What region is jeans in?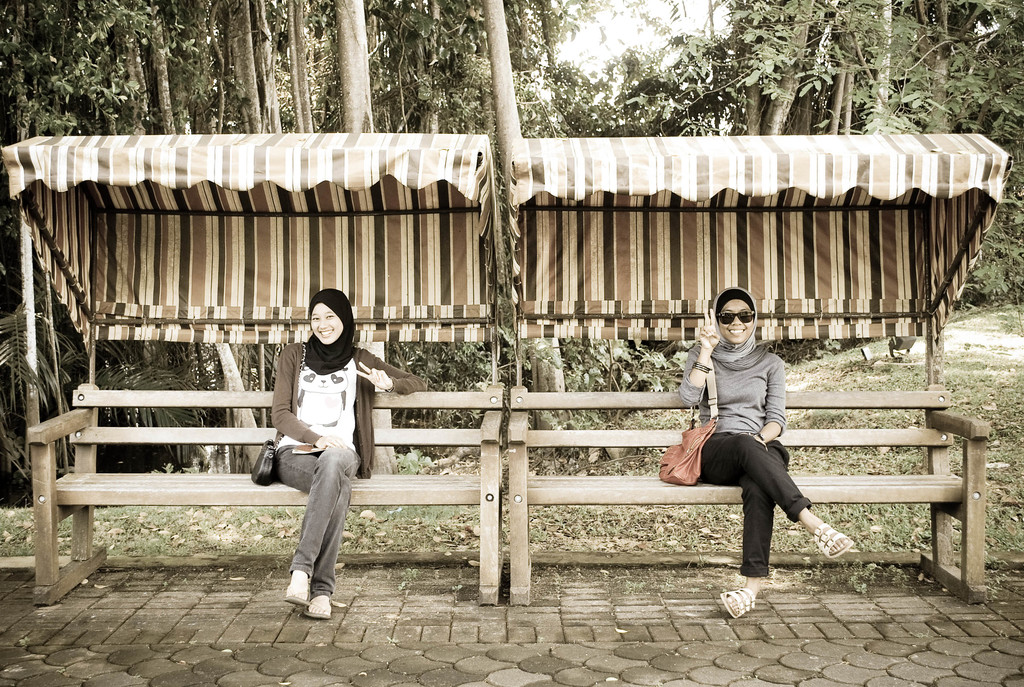
(left=700, top=431, right=810, bottom=573).
